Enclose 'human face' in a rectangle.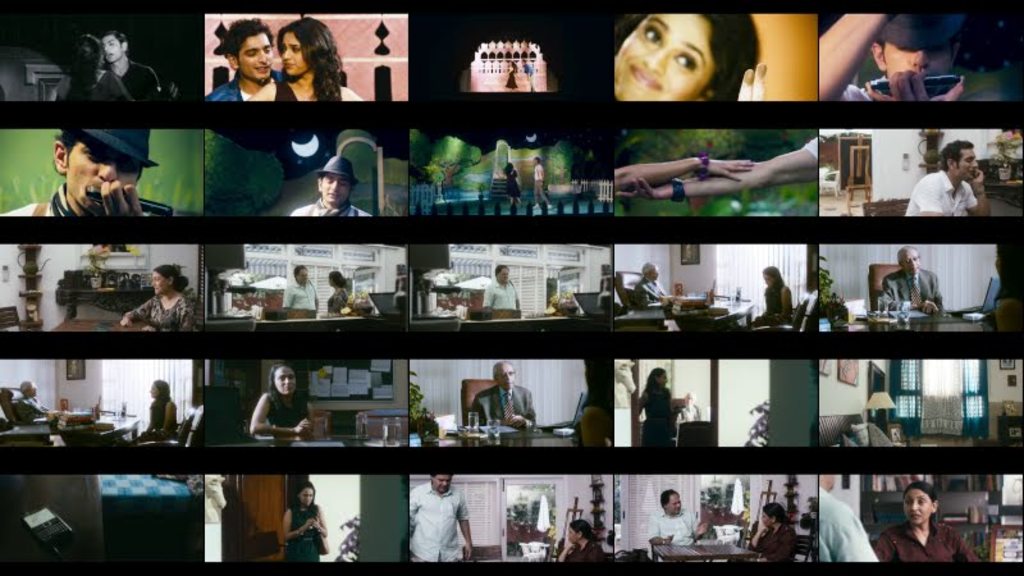
box(759, 507, 773, 525).
